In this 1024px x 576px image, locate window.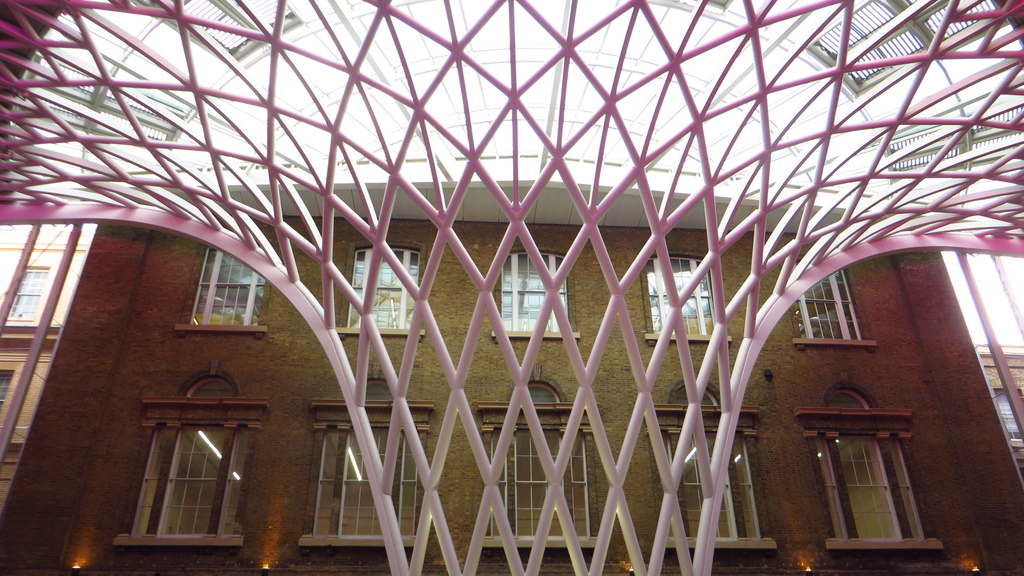
Bounding box: [left=493, top=251, right=586, bottom=335].
